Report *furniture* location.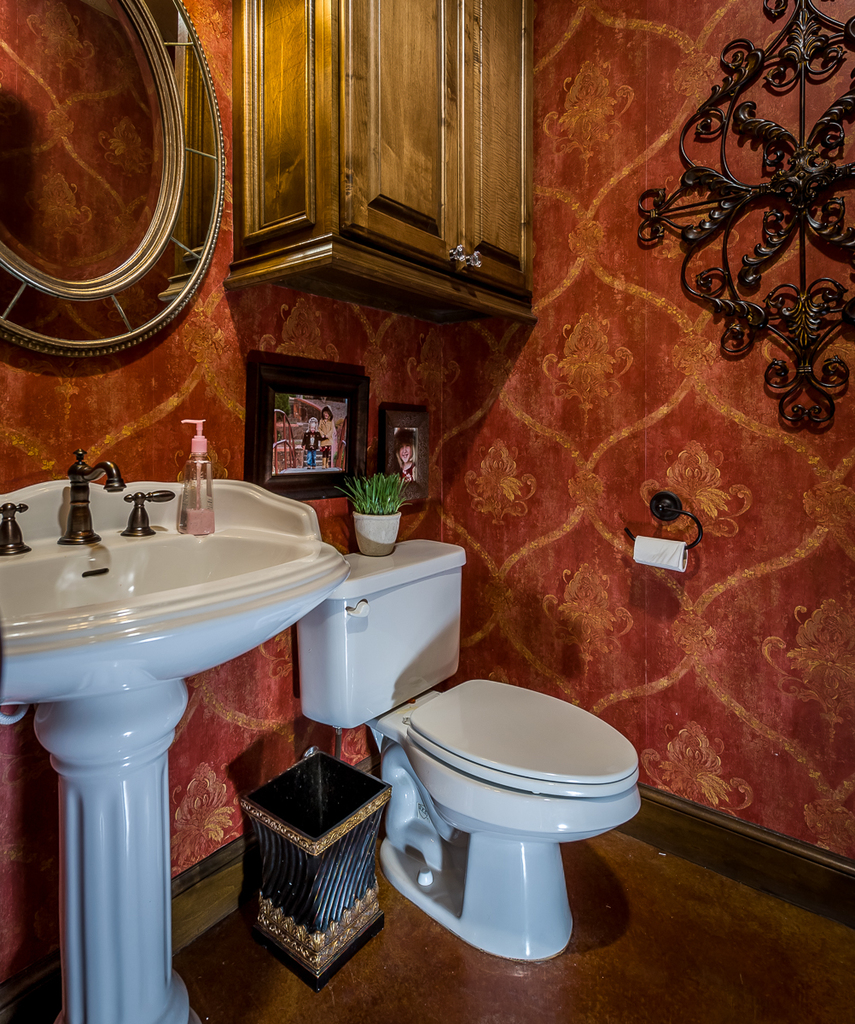
Report: <box>224,0,544,329</box>.
